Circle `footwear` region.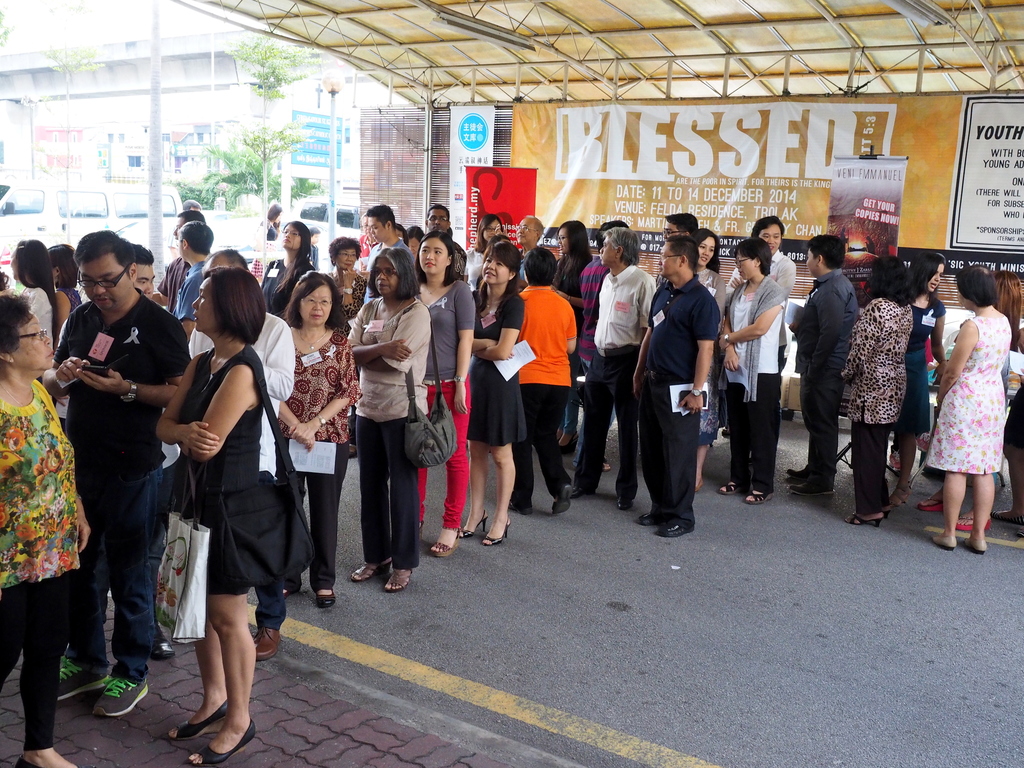
Region: (785,466,808,479).
